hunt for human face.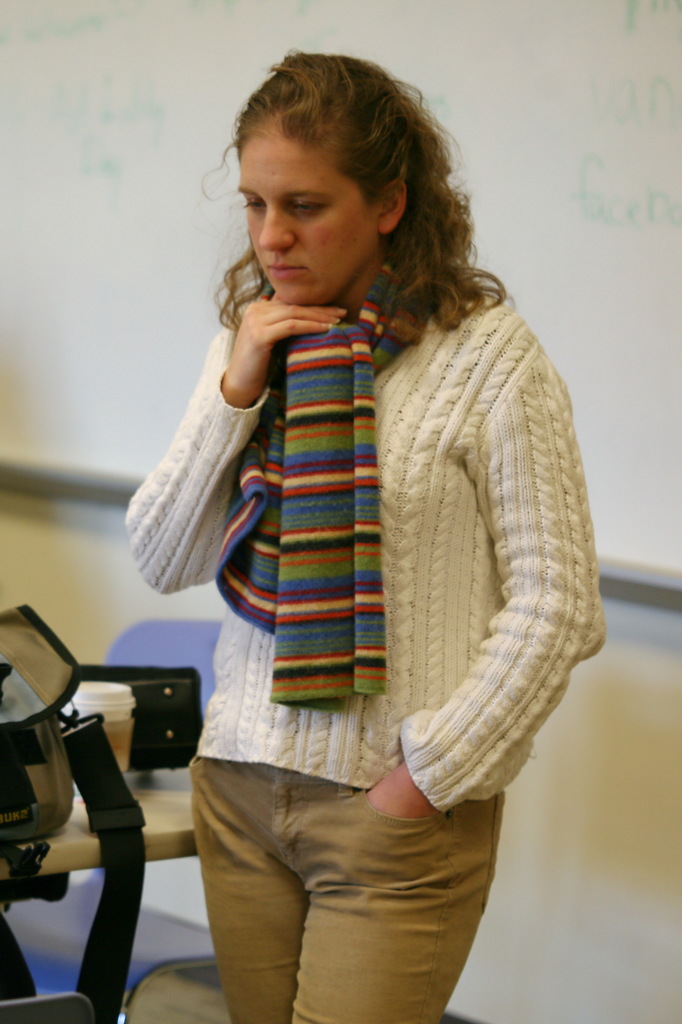
Hunted down at (240,138,376,305).
